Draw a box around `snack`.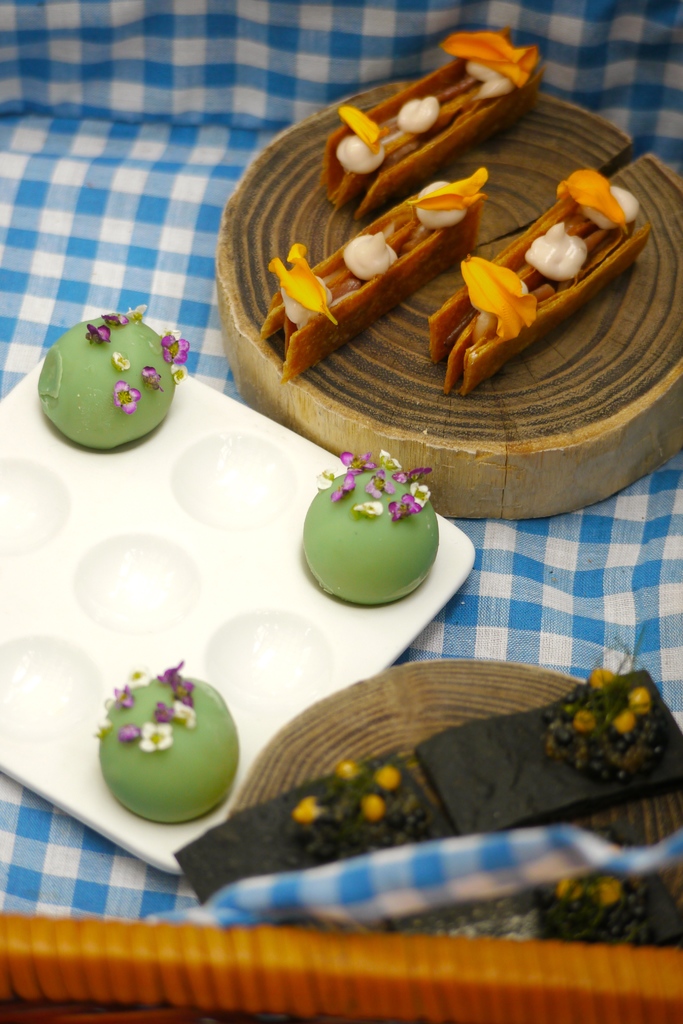
{"x1": 94, "y1": 660, "x2": 239, "y2": 823}.
